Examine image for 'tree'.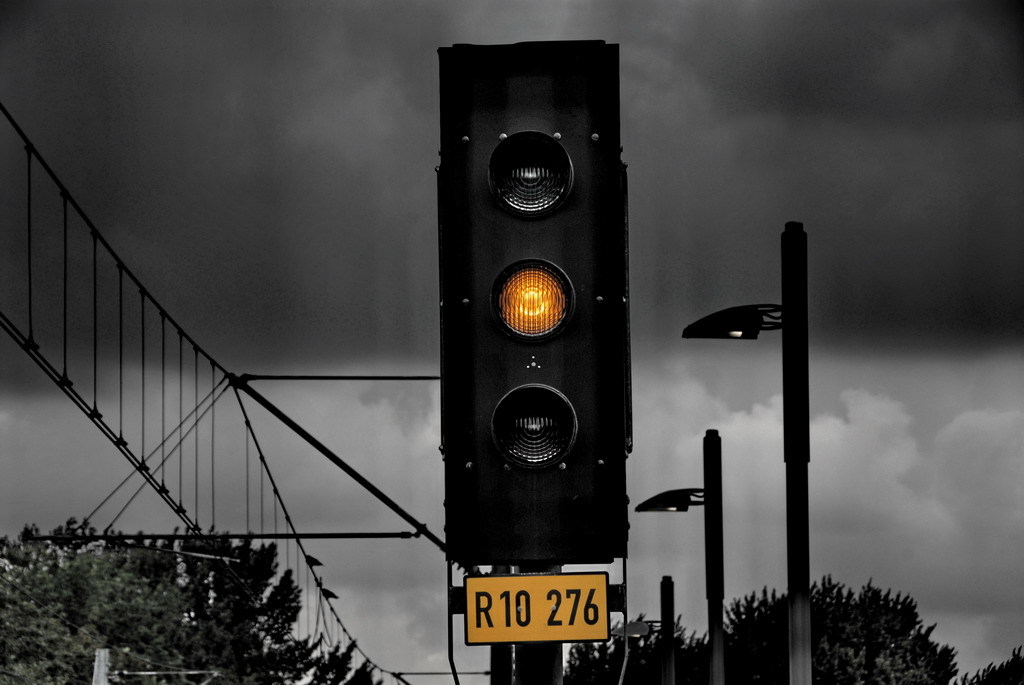
Examination result: <box>569,587,795,684</box>.
